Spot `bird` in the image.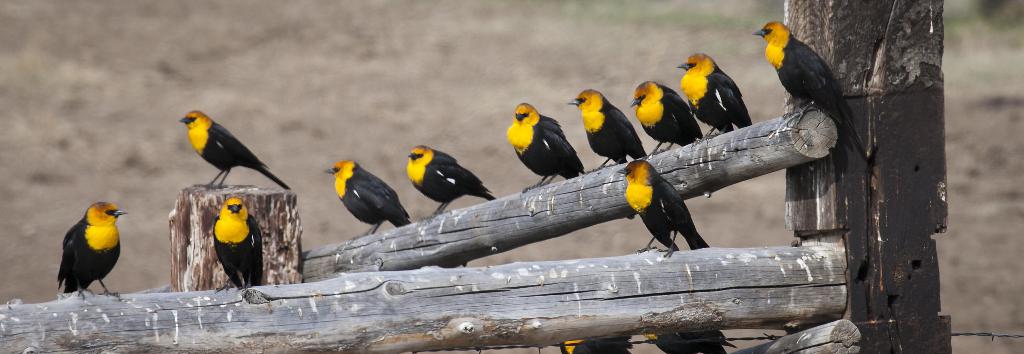
`bird` found at detection(645, 332, 742, 353).
